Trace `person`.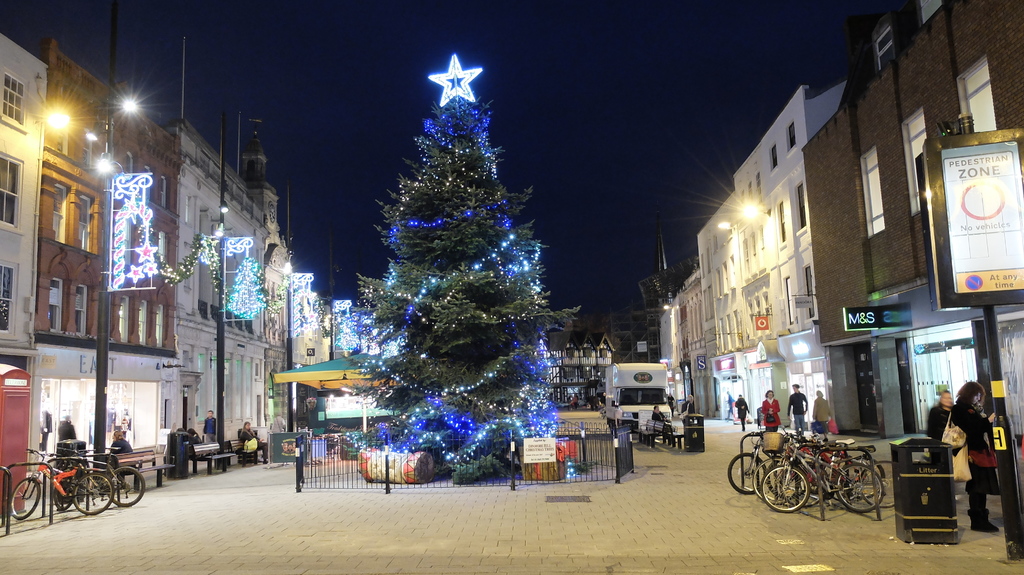
Traced to (669,392,675,413).
